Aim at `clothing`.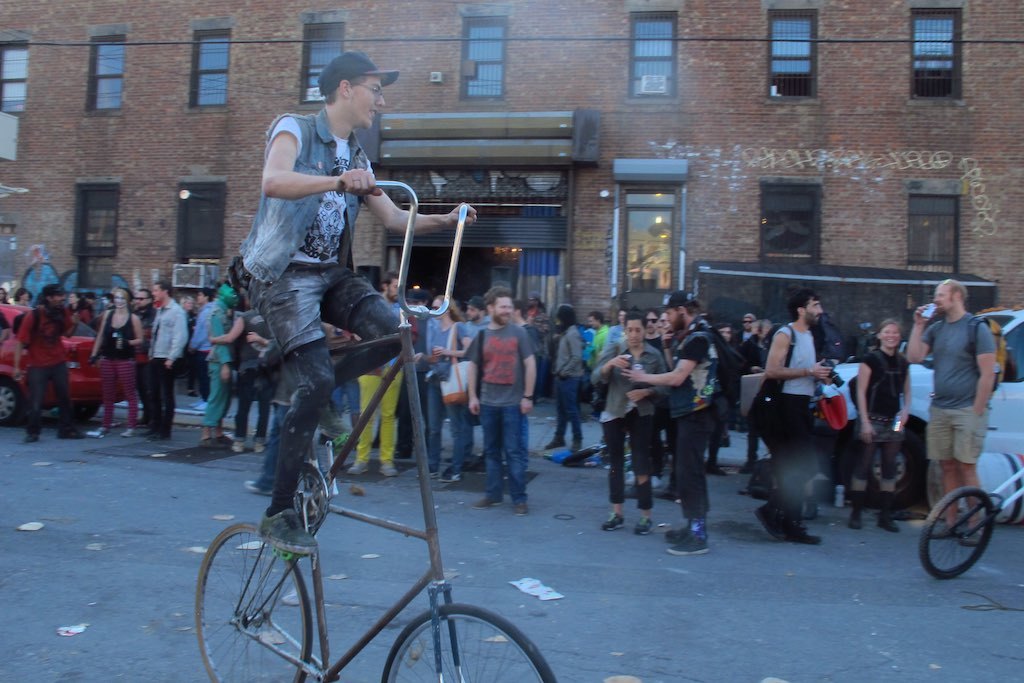
Aimed at 664, 326, 709, 524.
